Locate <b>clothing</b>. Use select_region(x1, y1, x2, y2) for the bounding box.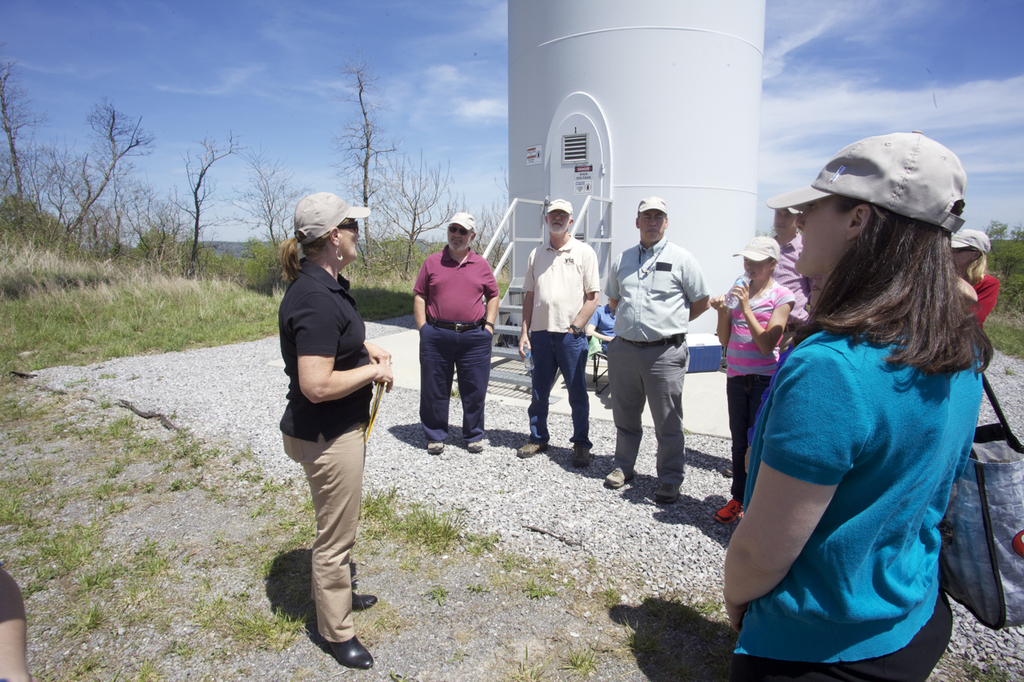
select_region(605, 231, 706, 485).
